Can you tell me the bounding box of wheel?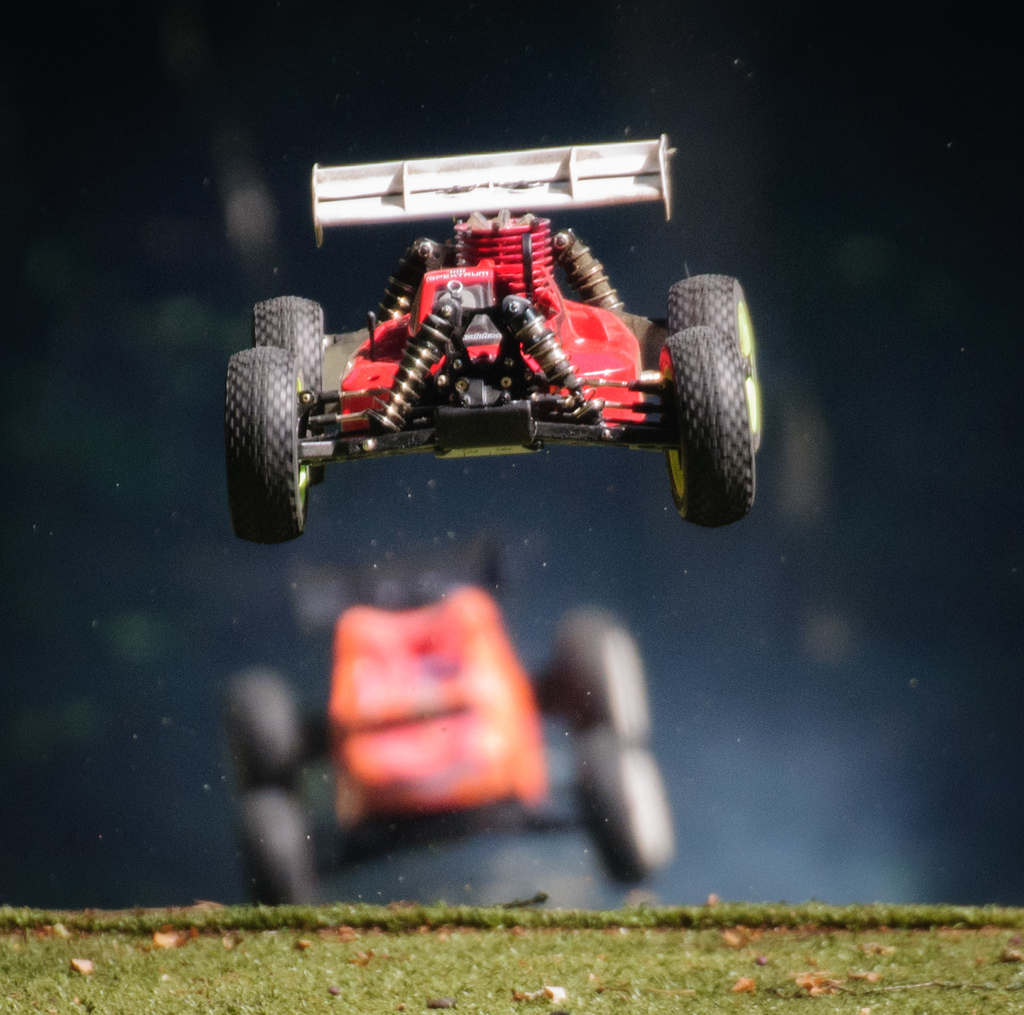
<region>223, 340, 308, 541</region>.
